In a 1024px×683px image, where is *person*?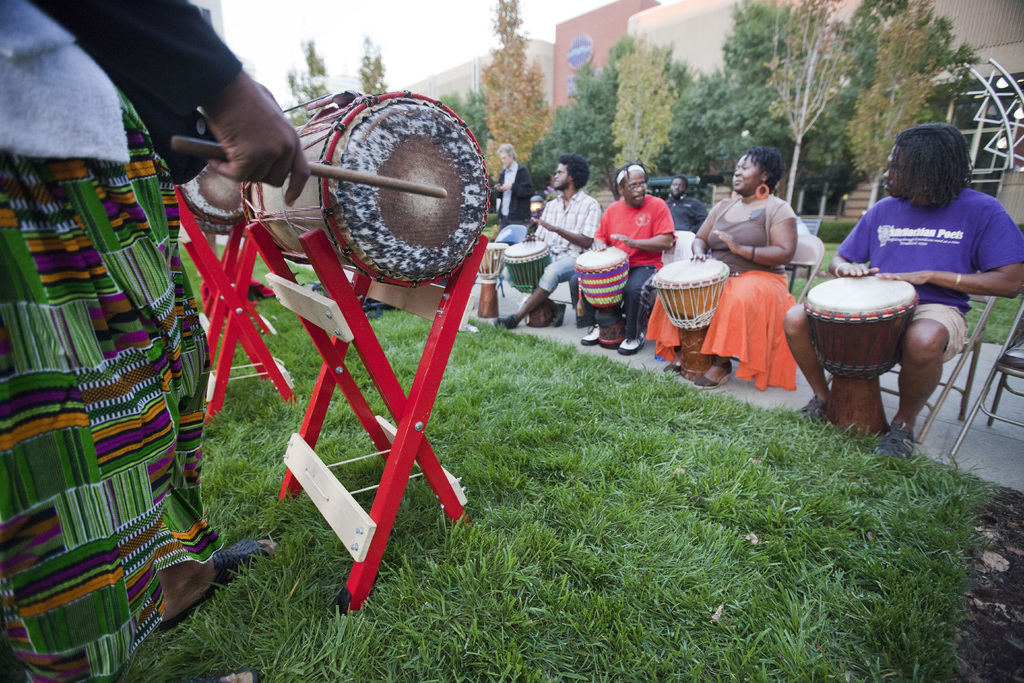
box=[0, 0, 314, 682].
